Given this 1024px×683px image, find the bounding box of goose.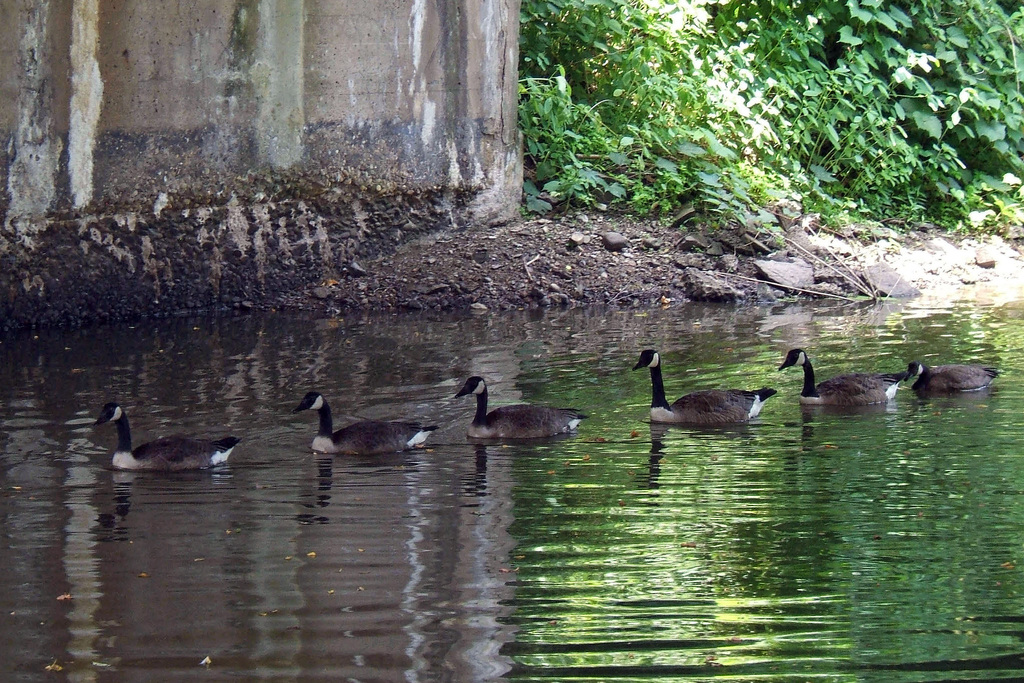
x1=783 y1=350 x2=922 y2=409.
